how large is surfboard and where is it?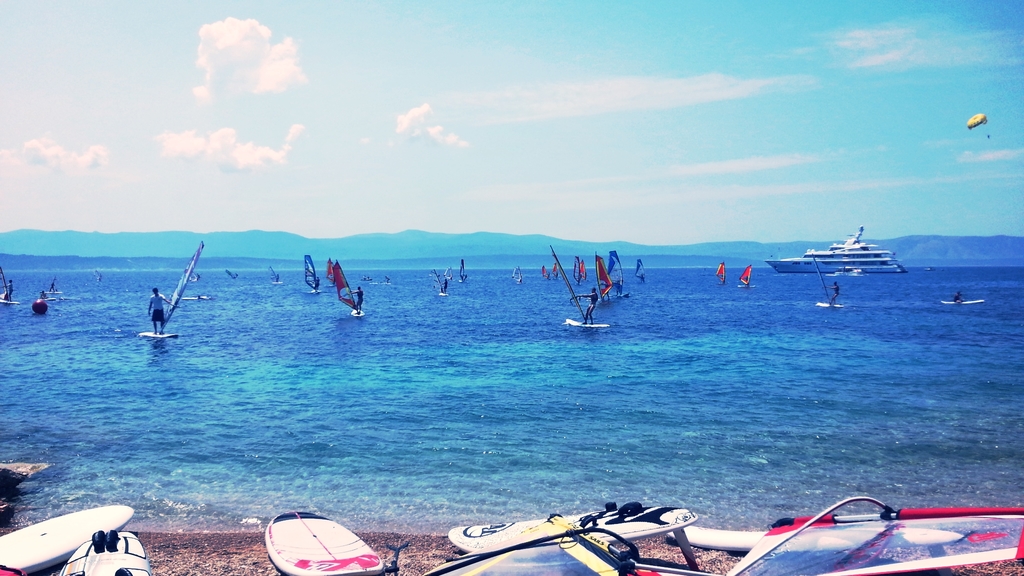
Bounding box: left=942, top=300, right=986, bottom=307.
